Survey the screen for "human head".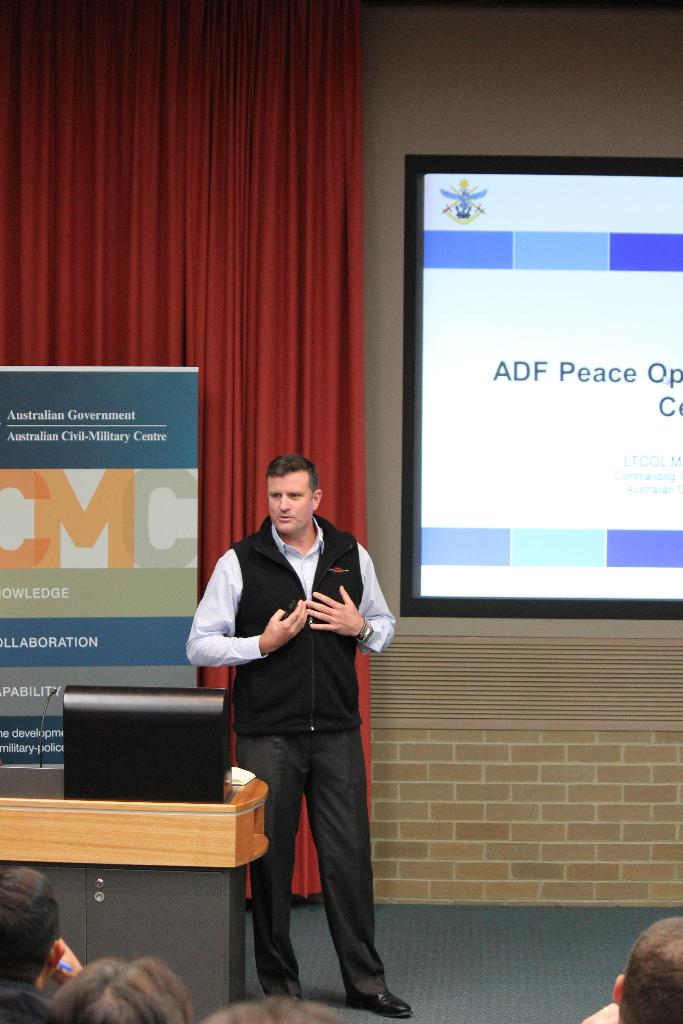
Survey found: (left=201, top=996, right=344, bottom=1023).
